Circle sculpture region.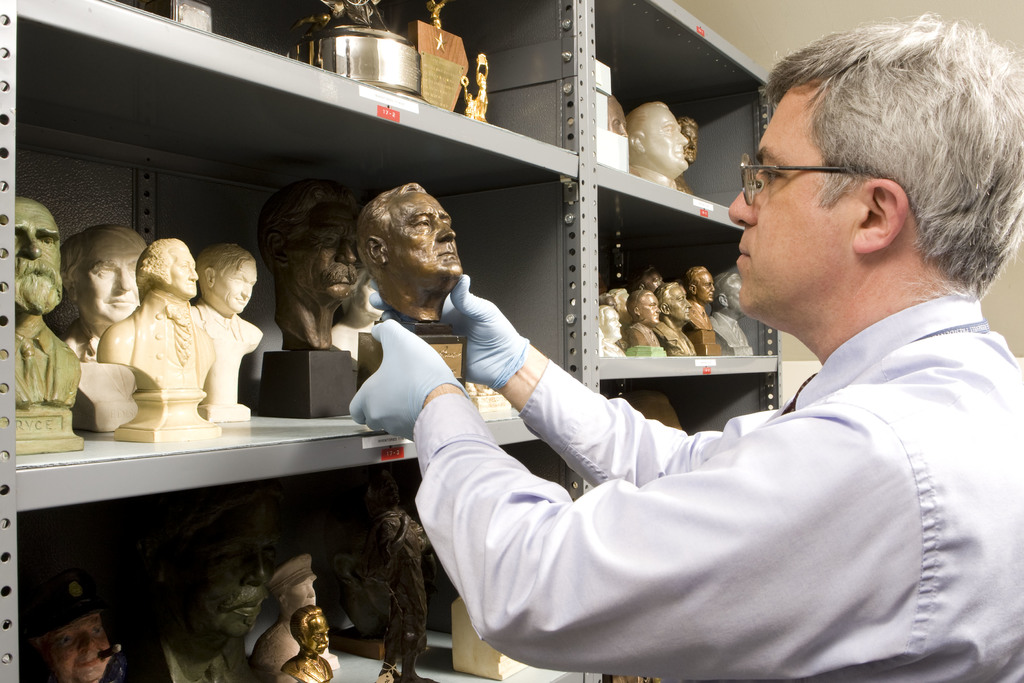
Region: (left=358, top=181, right=460, bottom=336).
